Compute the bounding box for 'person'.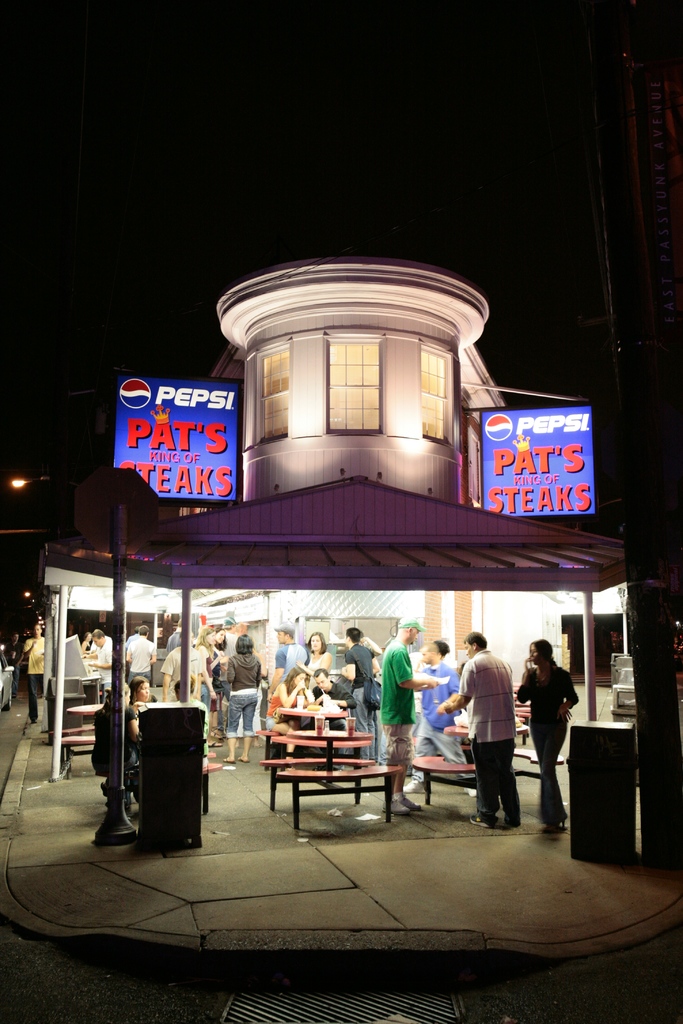
[x1=165, y1=617, x2=193, y2=653].
